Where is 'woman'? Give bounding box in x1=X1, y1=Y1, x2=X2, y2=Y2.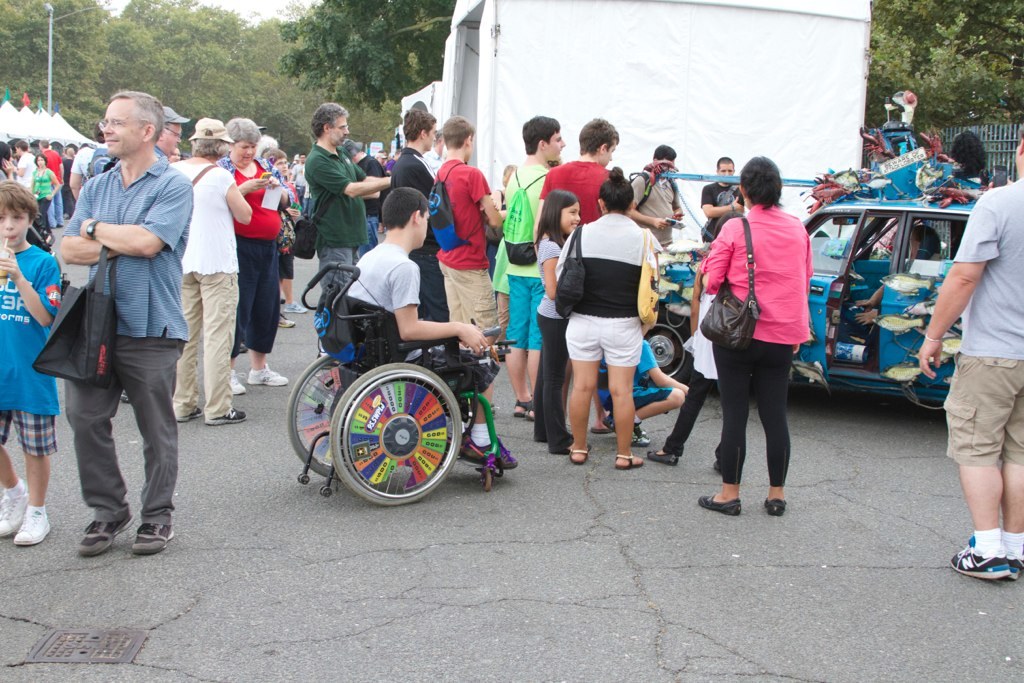
x1=699, y1=145, x2=798, y2=525.
